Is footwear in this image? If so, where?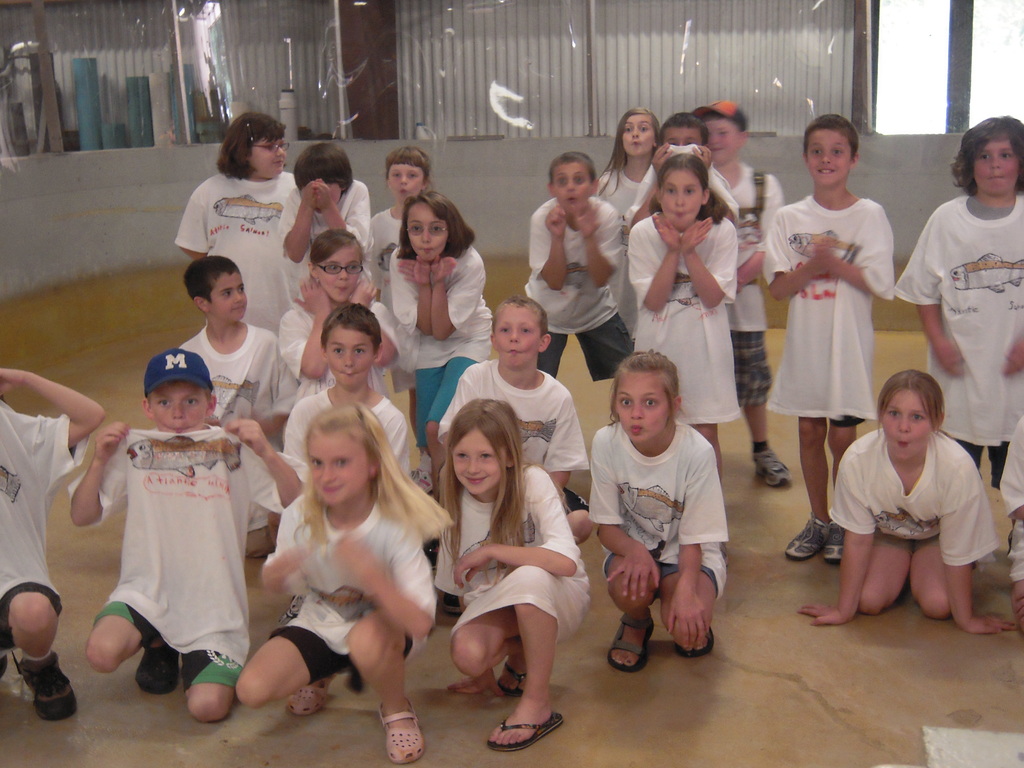
Yes, at BBox(753, 450, 791, 491).
